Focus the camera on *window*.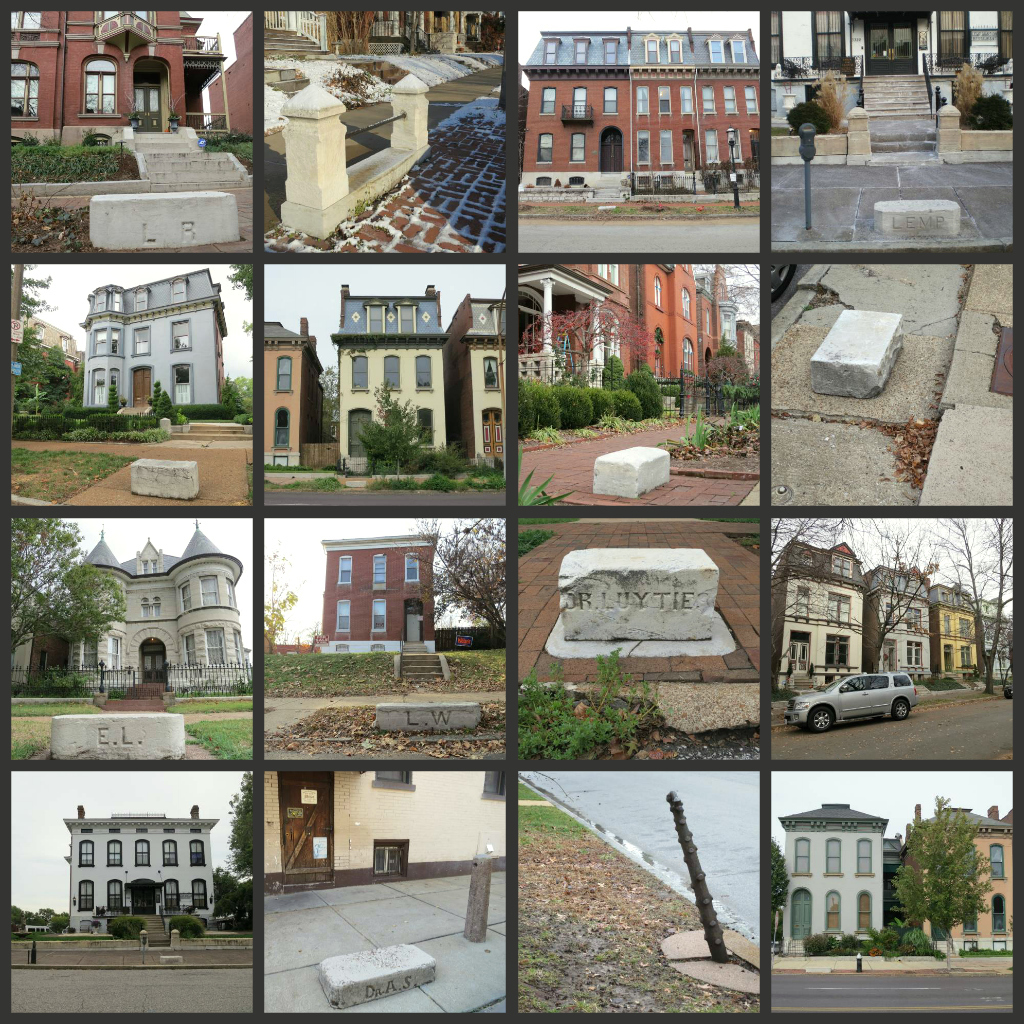
Focus region: (x1=177, y1=581, x2=196, y2=608).
